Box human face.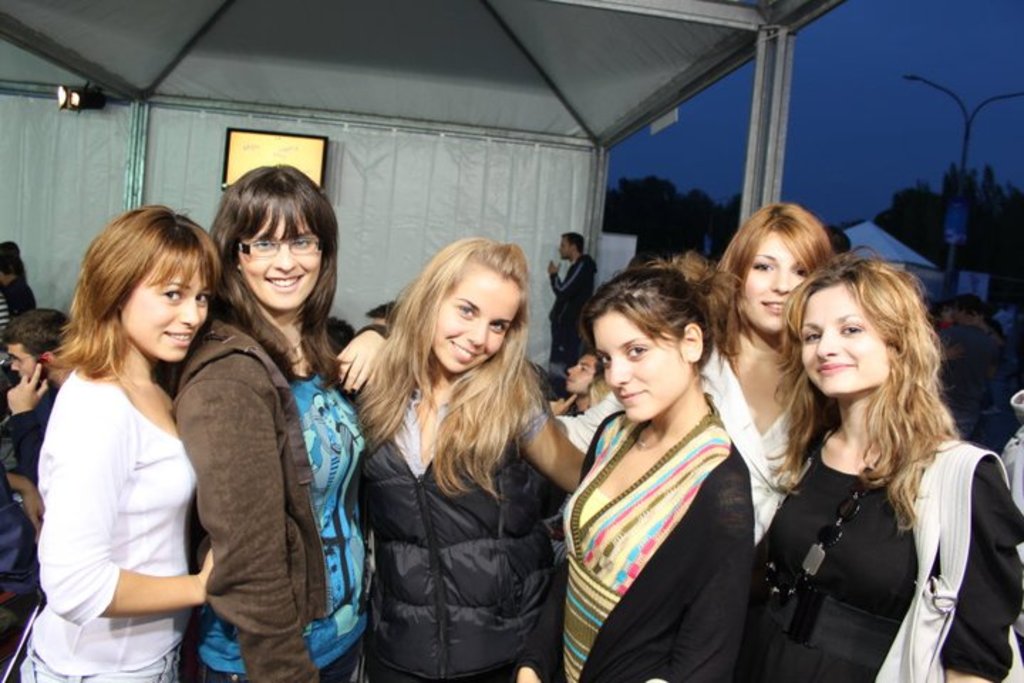
6/340/34/380.
